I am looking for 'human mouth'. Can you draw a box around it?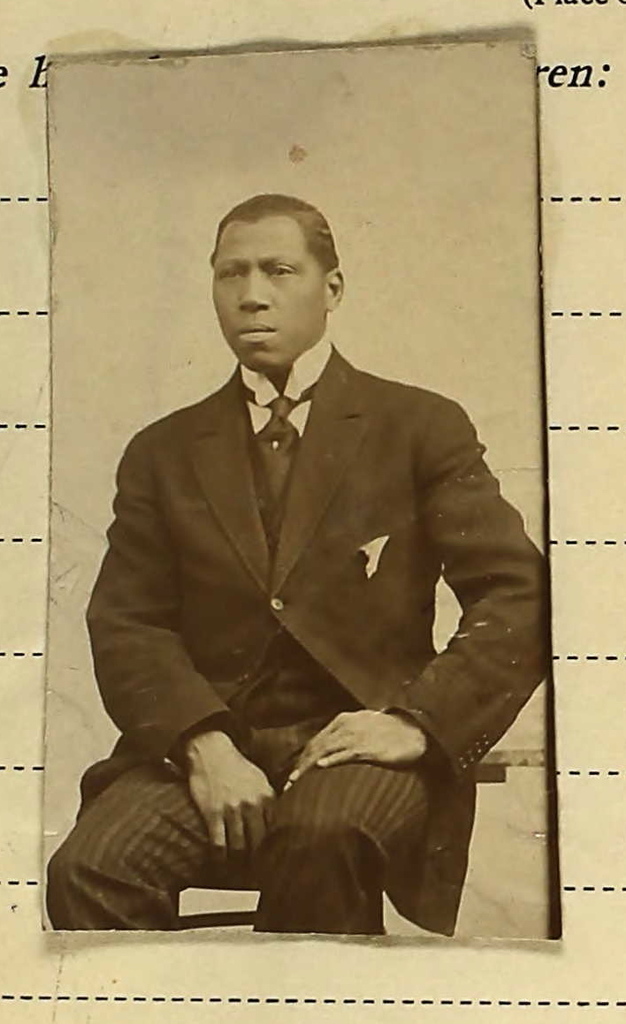
Sure, the bounding box is 236/326/275/344.
